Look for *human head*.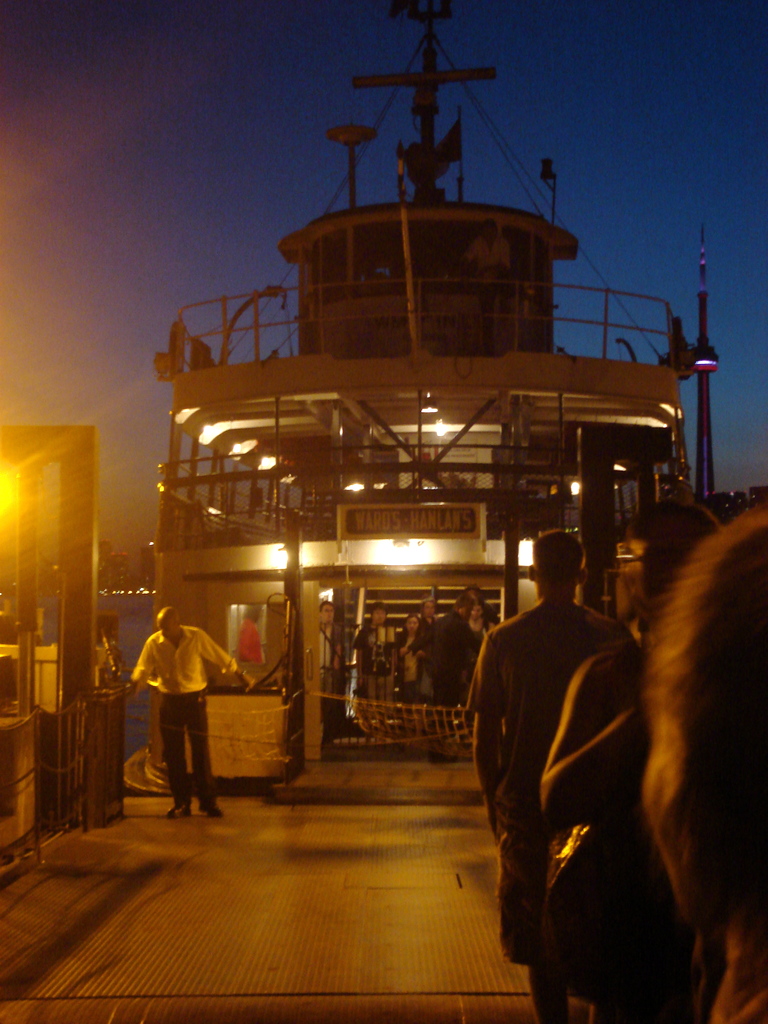
Found: region(420, 597, 439, 618).
